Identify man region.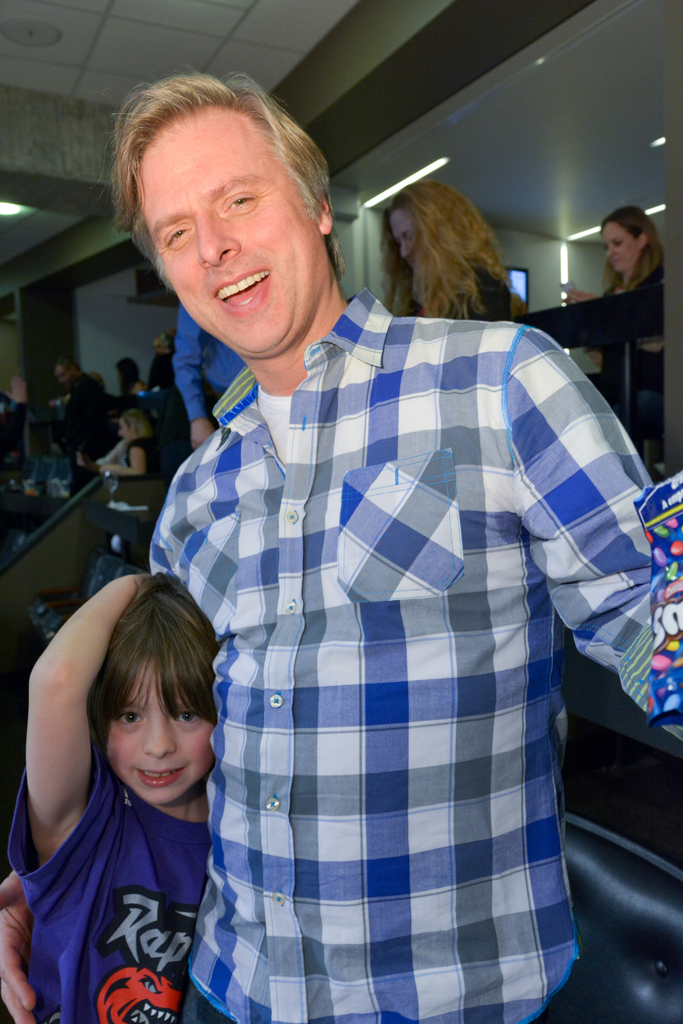
Region: [x1=0, y1=70, x2=682, y2=1023].
